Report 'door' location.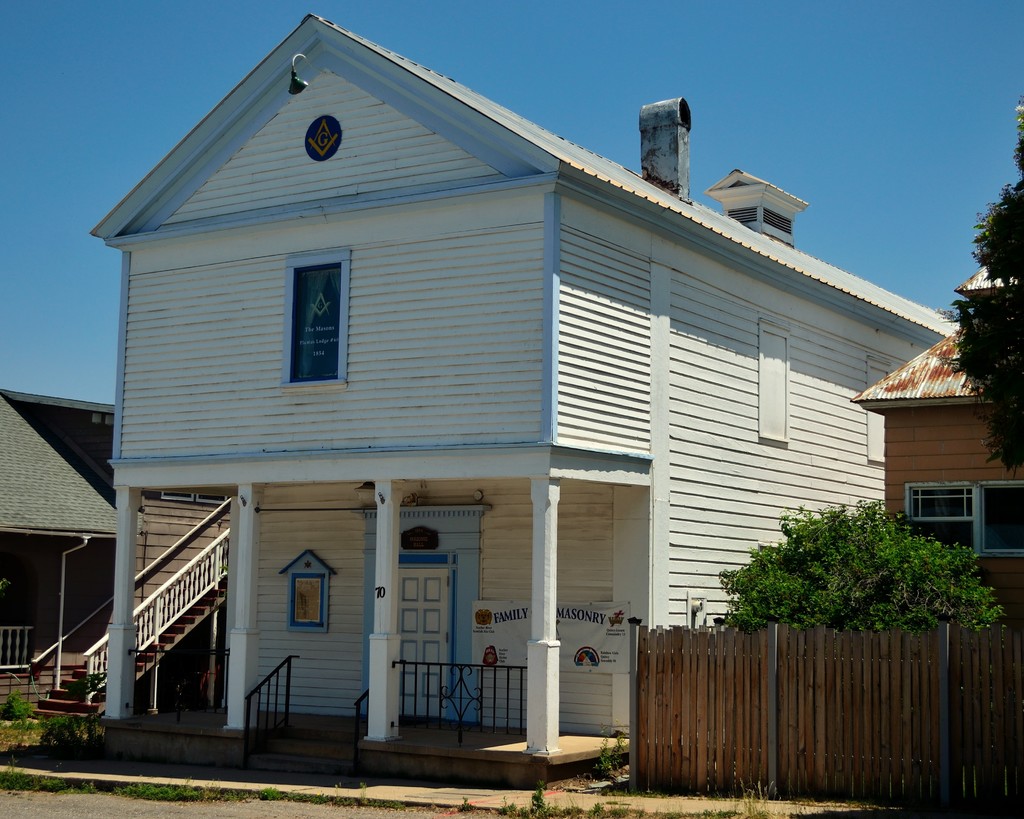
Report: (399, 566, 453, 718).
